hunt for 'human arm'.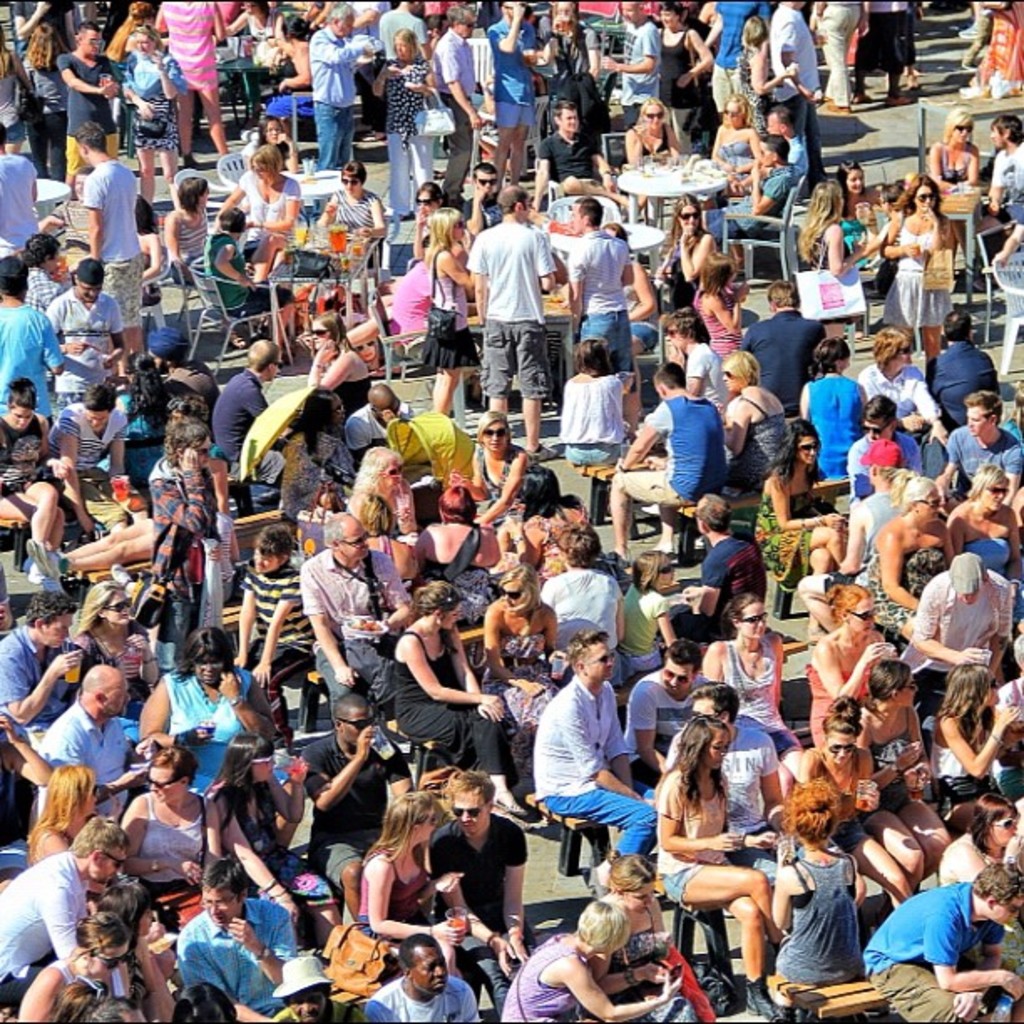
Hunted down at l=629, t=689, r=663, b=773.
